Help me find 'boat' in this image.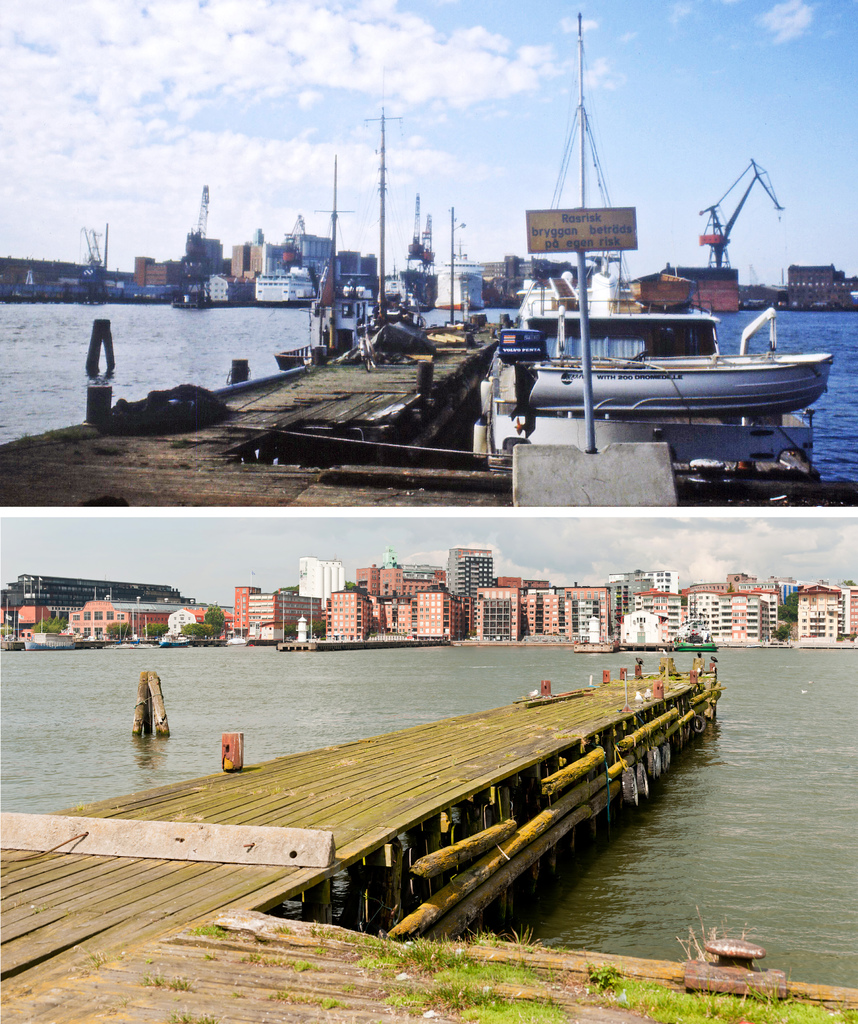
Found it: {"x1": 20, "y1": 608, "x2": 78, "y2": 652}.
